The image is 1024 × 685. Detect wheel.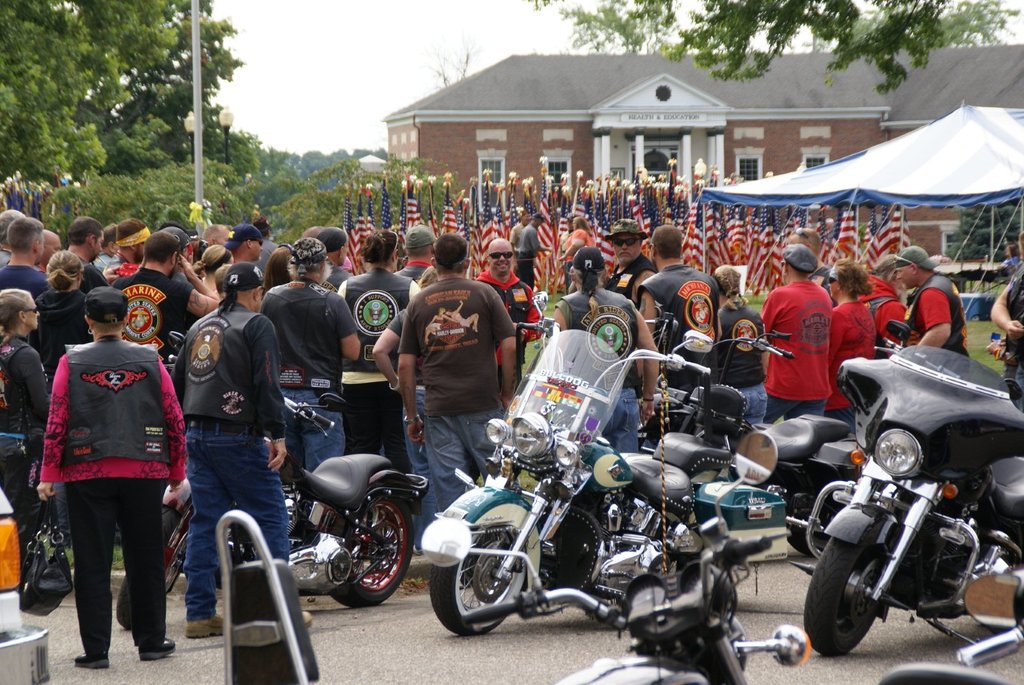
Detection: bbox(328, 489, 410, 606).
